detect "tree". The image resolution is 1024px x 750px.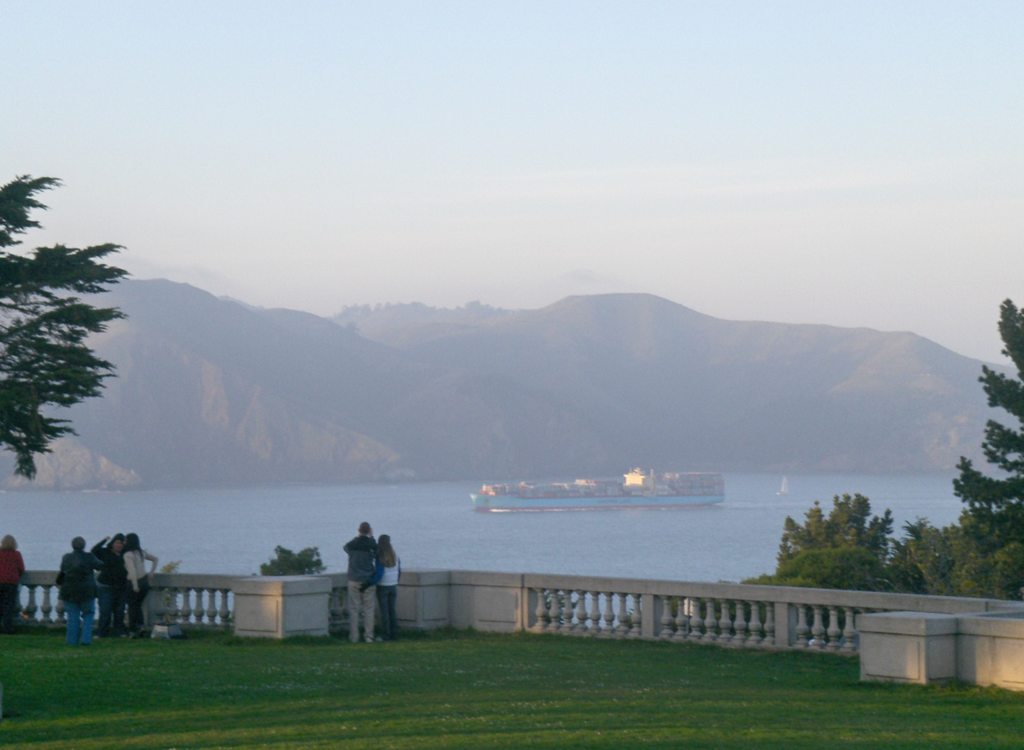
region(889, 512, 972, 591).
